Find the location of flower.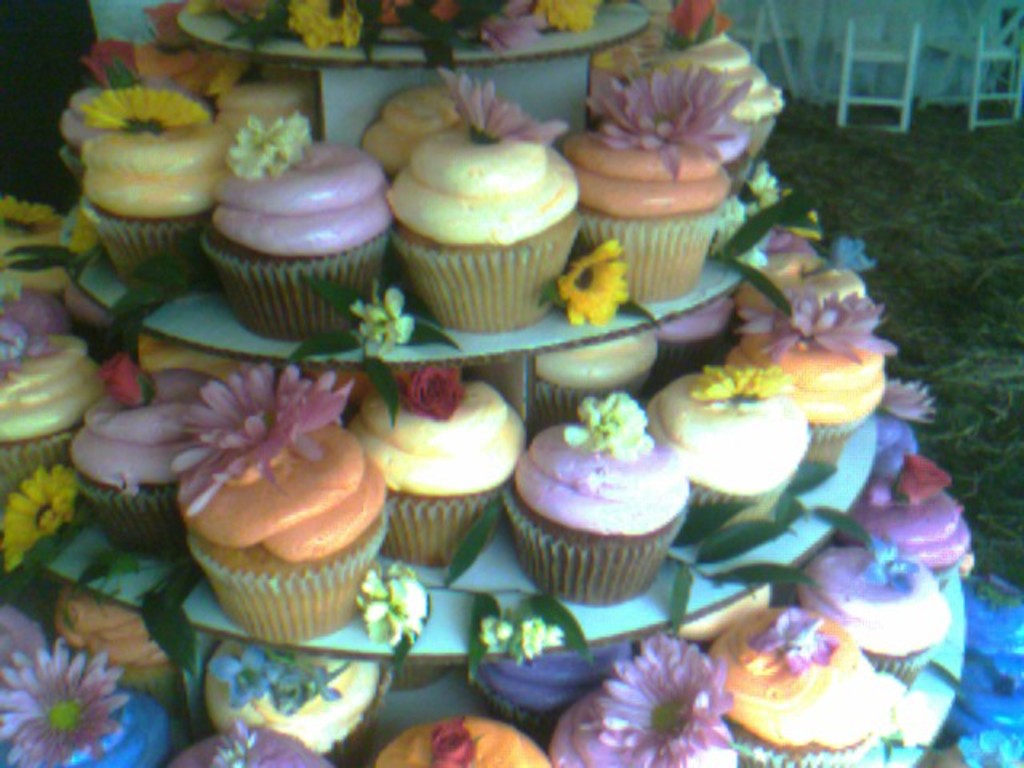
Location: crop(858, 534, 918, 598).
